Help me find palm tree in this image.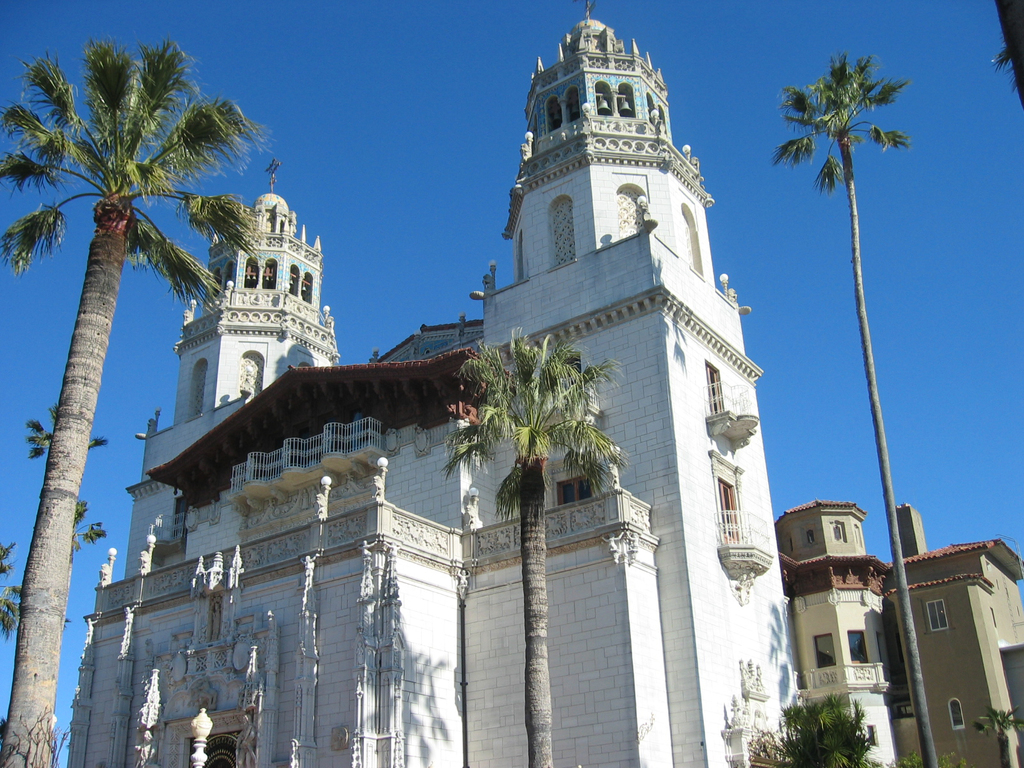
Found it: locate(442, 326, 639, 767).
